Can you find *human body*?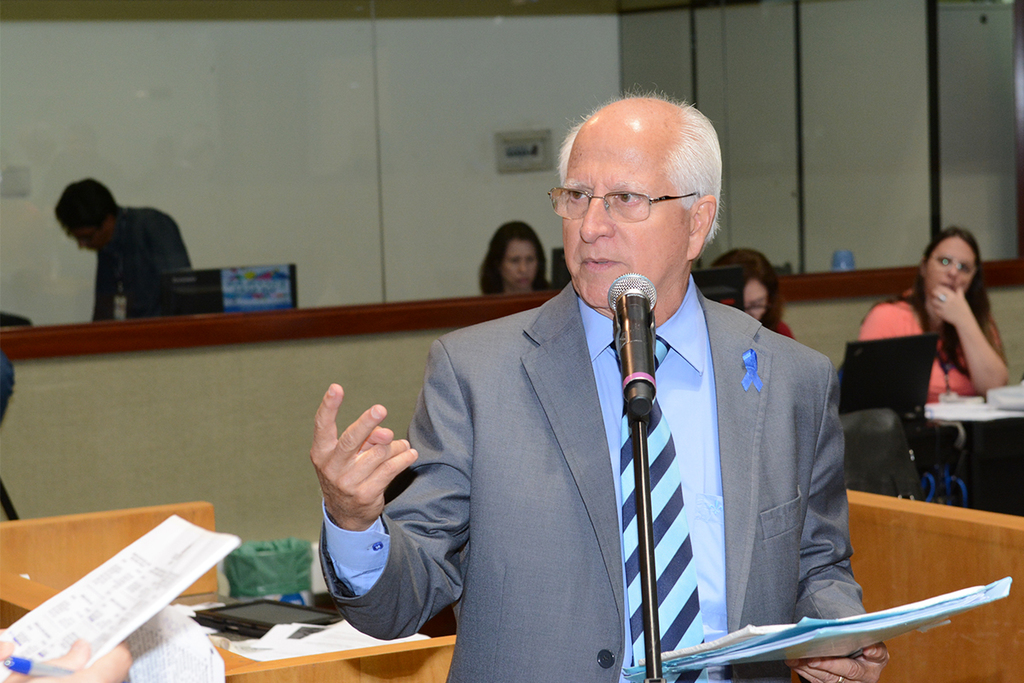
Yes, bounding box: bbox=(866, 225, 1018, 412).
